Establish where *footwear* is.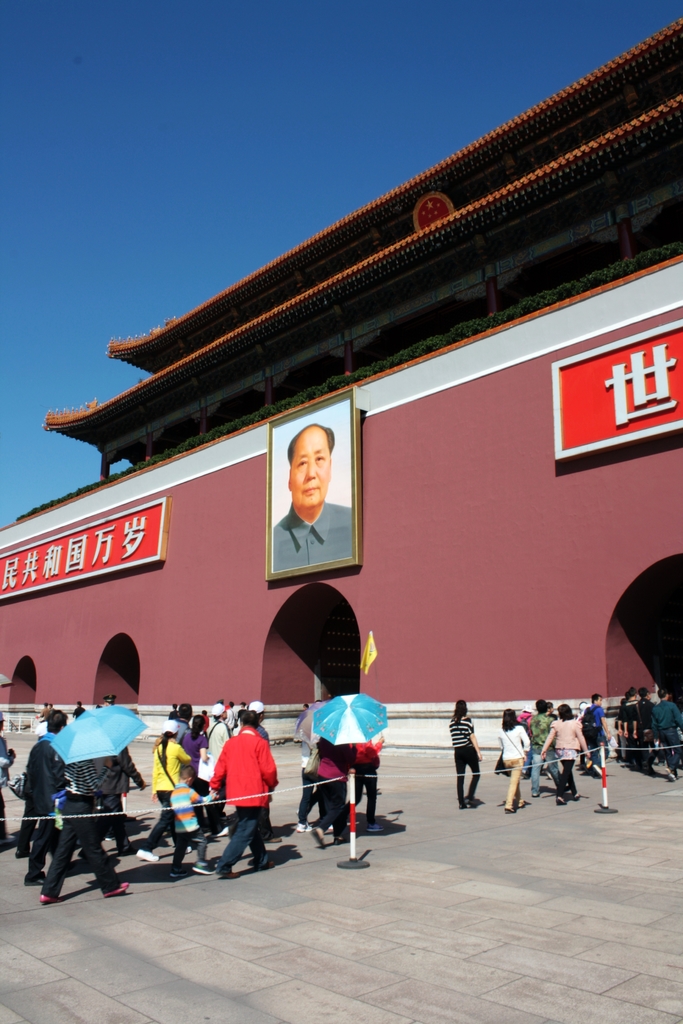
Established at Rect(136, 849, 159, 861).
